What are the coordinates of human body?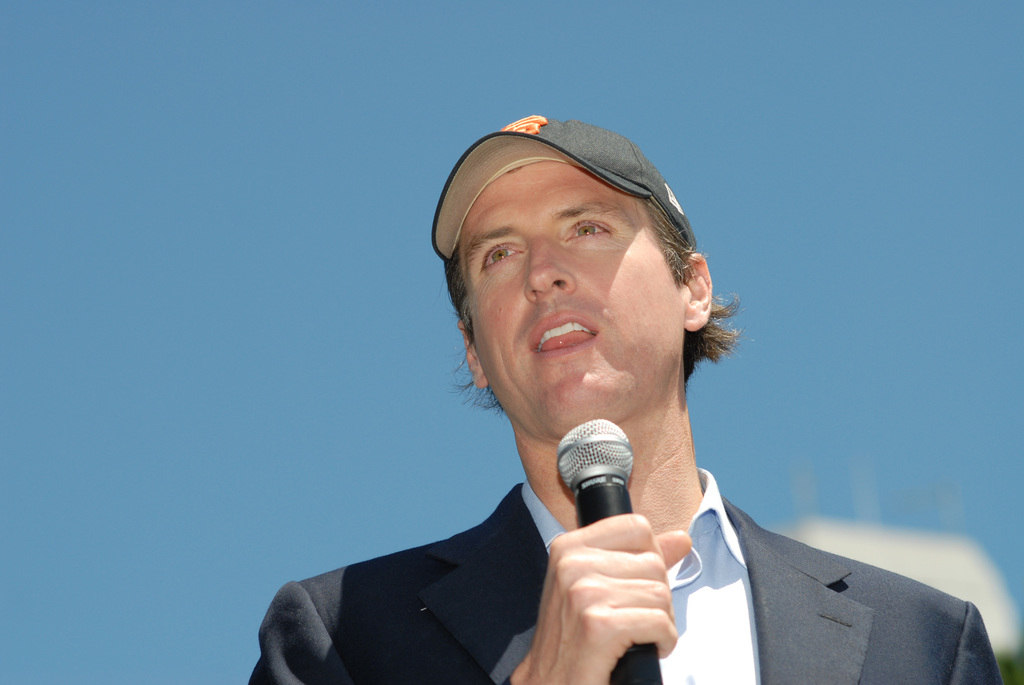
select_region(248, 113, 1005, 684).
